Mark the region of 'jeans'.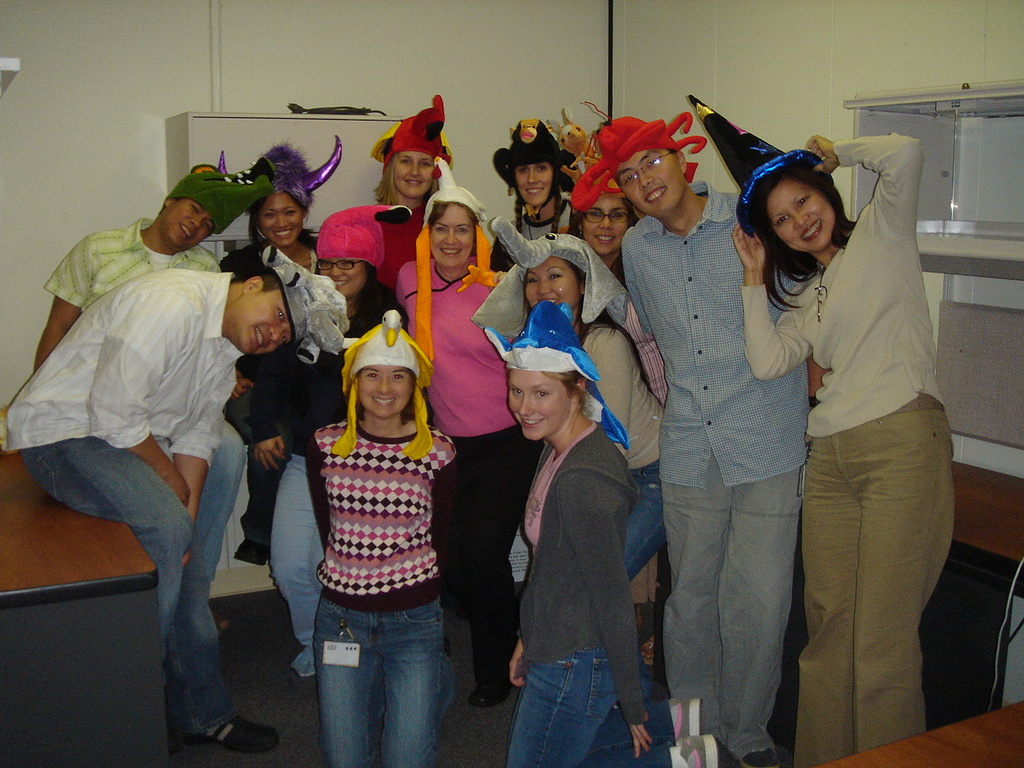
Region: box(192, 418, 243, 574).
